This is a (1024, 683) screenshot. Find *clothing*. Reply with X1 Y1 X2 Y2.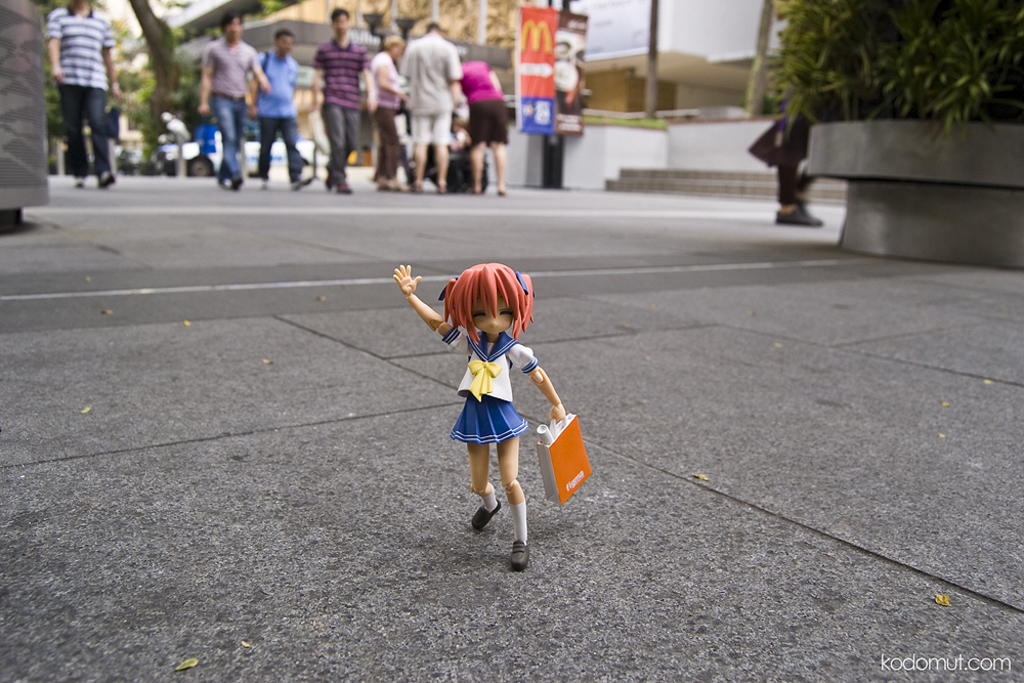
201 32 244 176.
